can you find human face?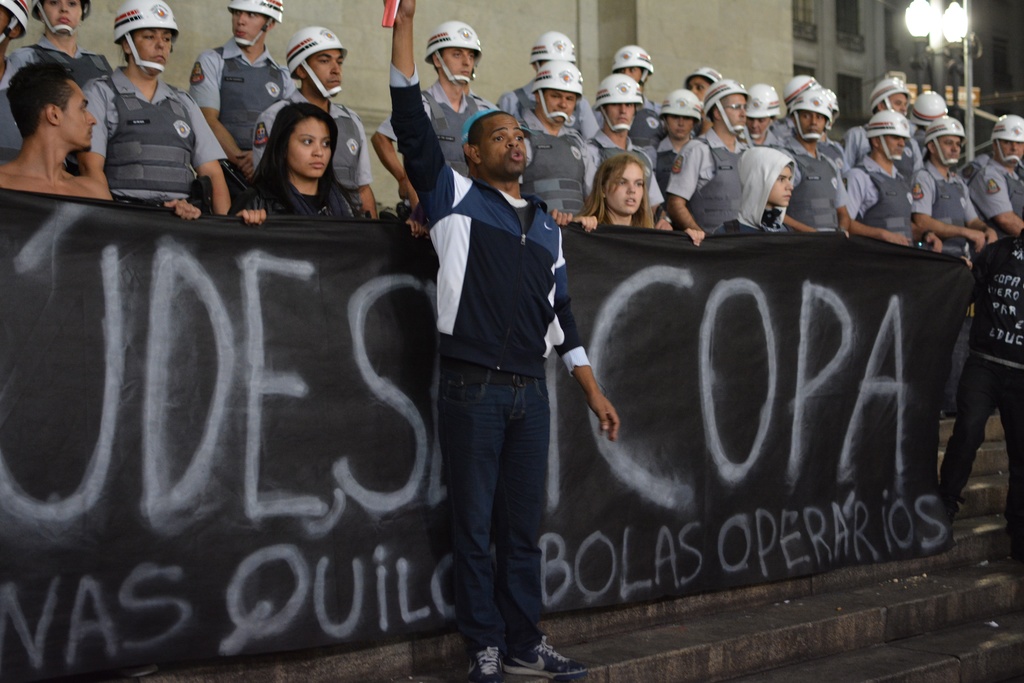
Yes, bounding box: (x1=883, y1=133, x2=902, y2=153).
